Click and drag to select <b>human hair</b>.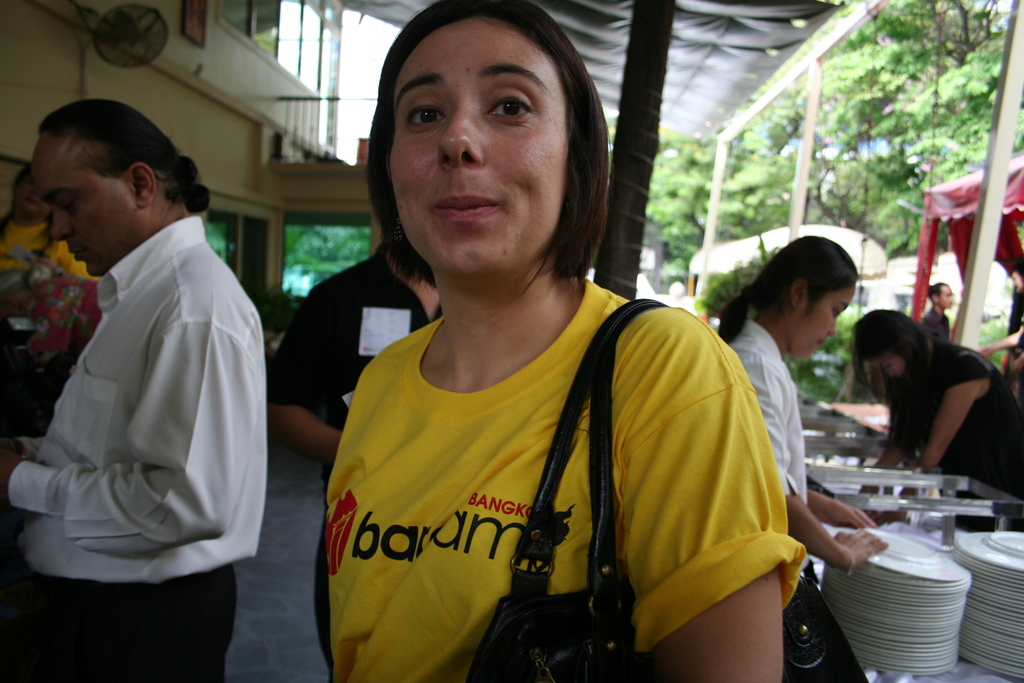
Selection: [left=927, top=281, right=947, bottom=302].
